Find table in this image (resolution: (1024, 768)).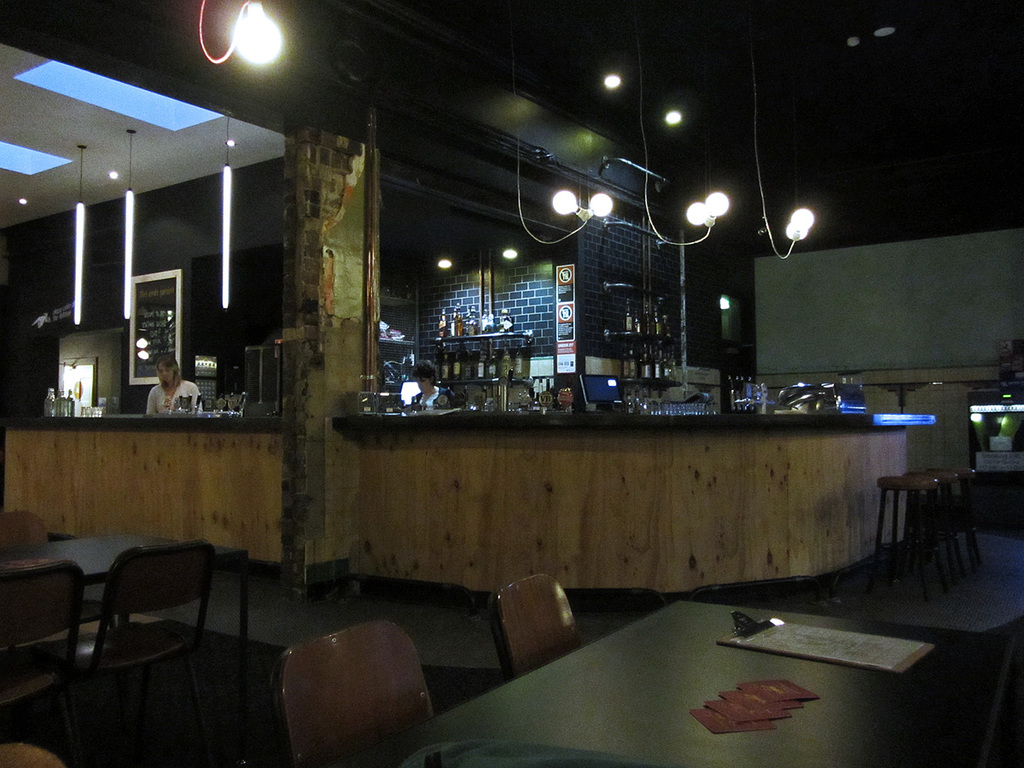
Rect(0, 550, 255, 733).
